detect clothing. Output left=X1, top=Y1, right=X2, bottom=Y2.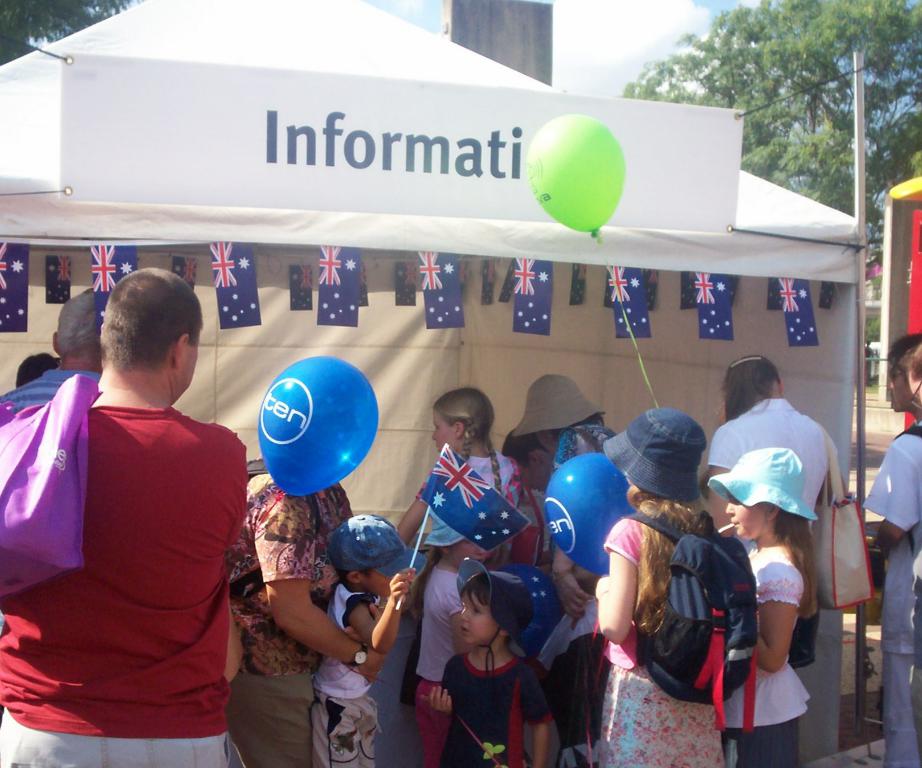
left=306, top=577, right=384, bottom=767.
